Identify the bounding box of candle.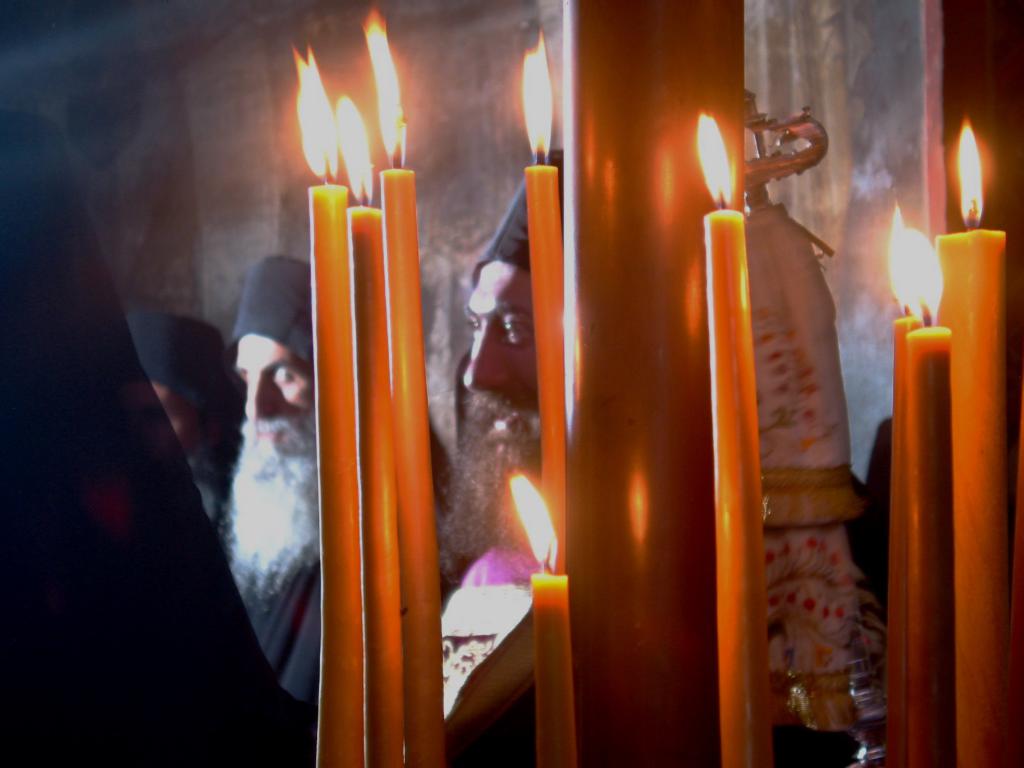
{"left": 512, "top": 477, "right": 577, "bottom": 767}.
